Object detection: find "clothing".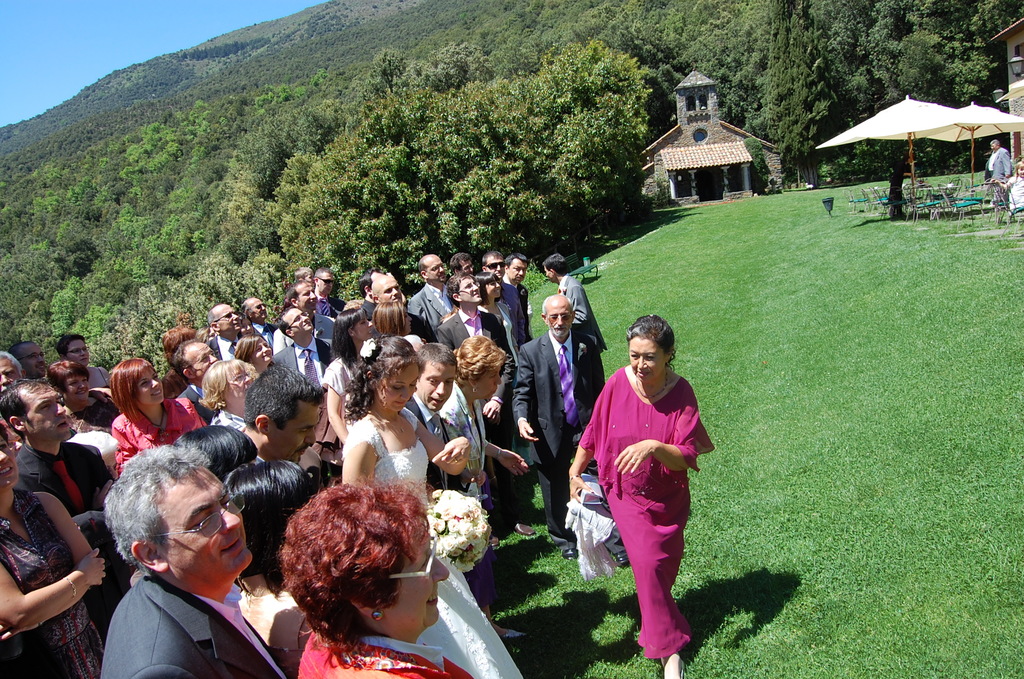
left=584, top=347, right=714, bottom=635.
